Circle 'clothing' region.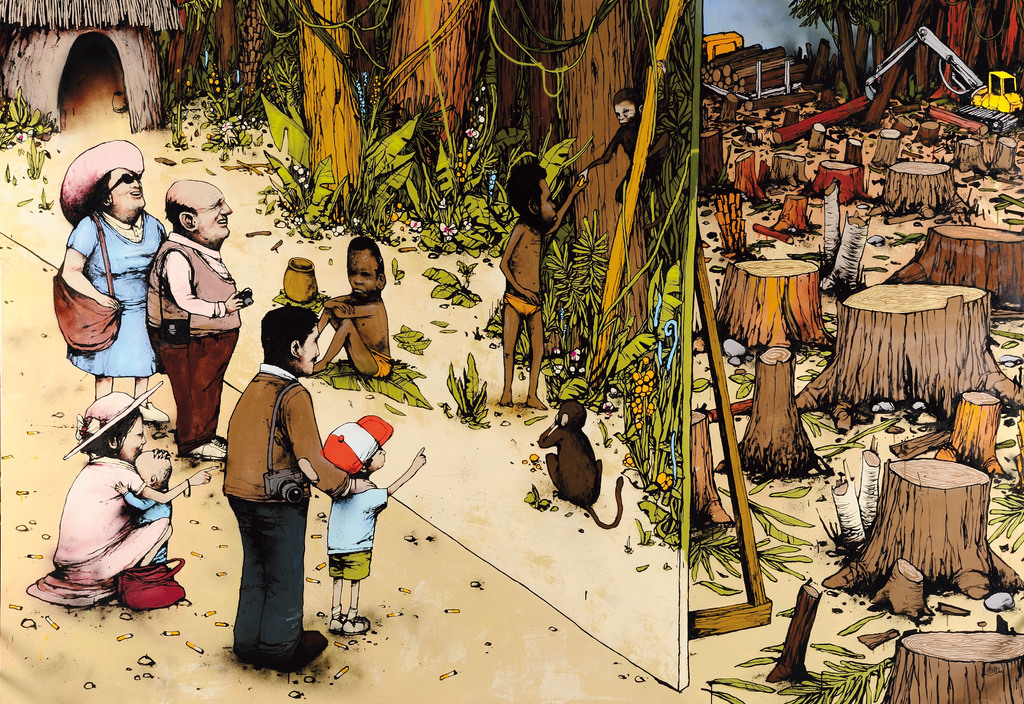
Region: bbox=[504, 287, 541, 324].
